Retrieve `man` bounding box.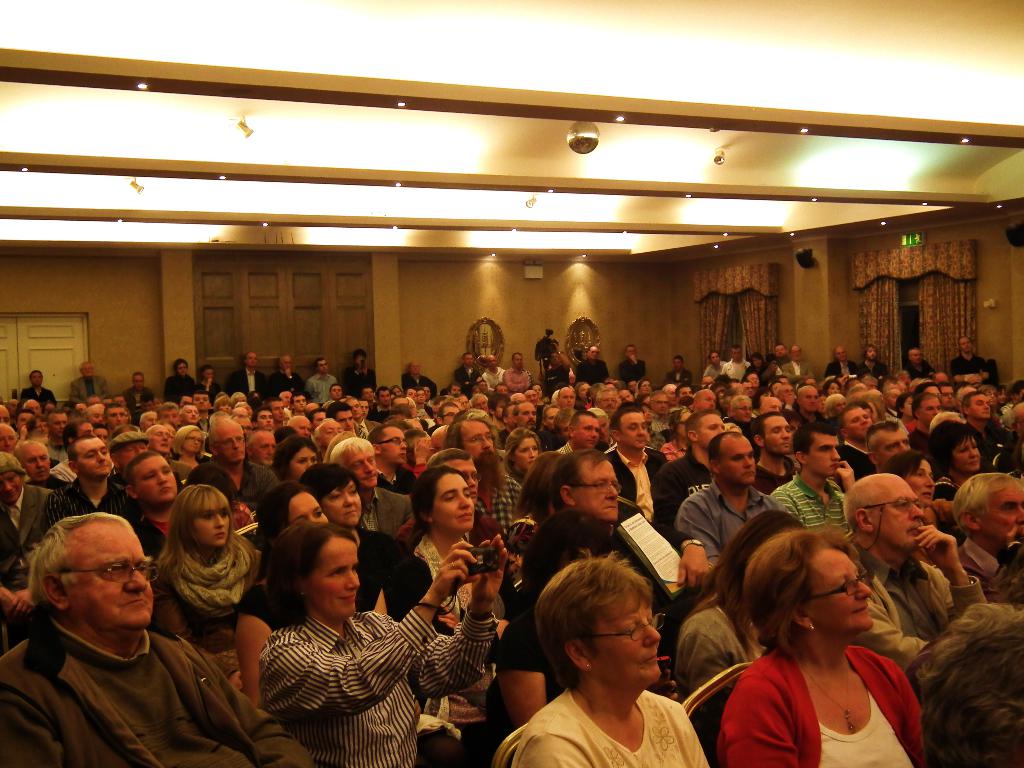
Bounding box: [286, 413, 323, 441].
